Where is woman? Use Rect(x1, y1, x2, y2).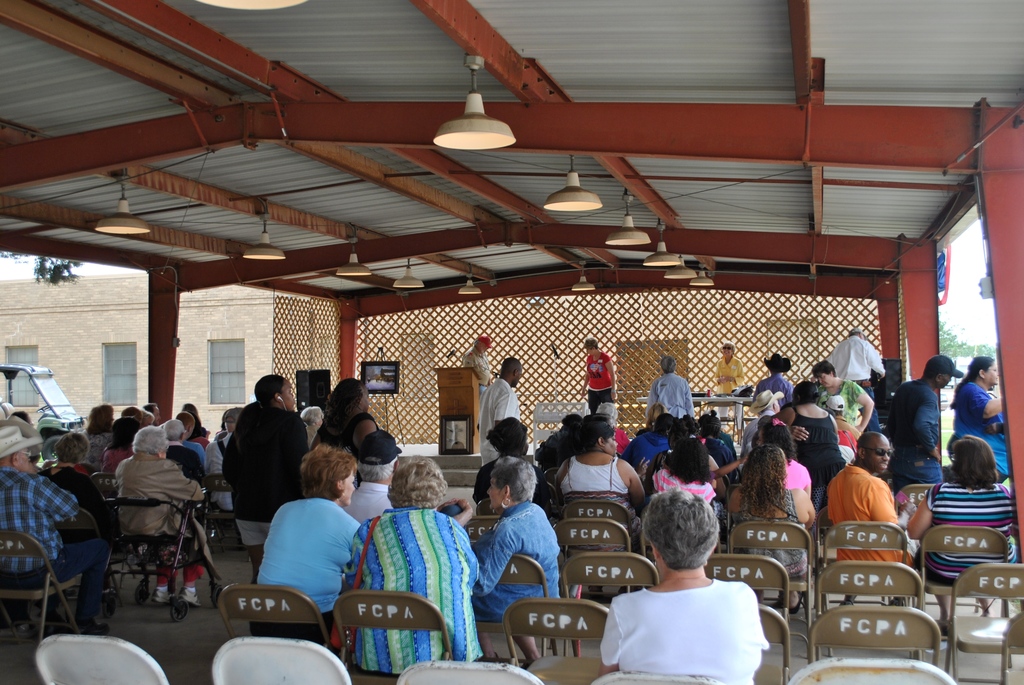
Rect(579, 340, 617, 411).
